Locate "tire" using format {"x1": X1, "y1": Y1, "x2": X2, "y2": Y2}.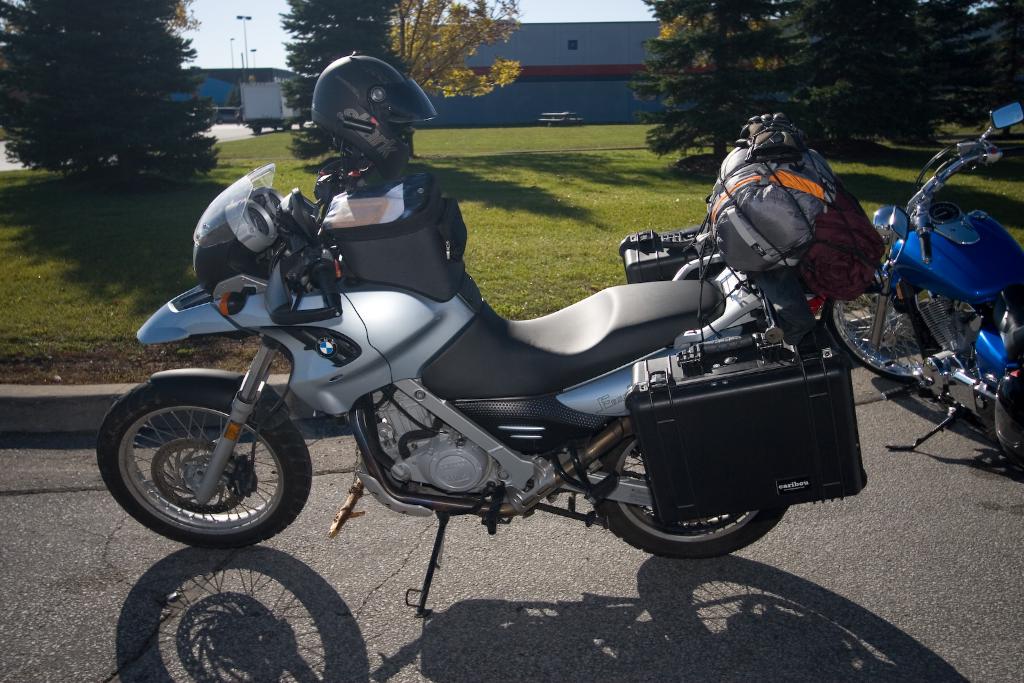
{"x1": 255, "y1": 121, "x2": 265, "y2": 137}.
